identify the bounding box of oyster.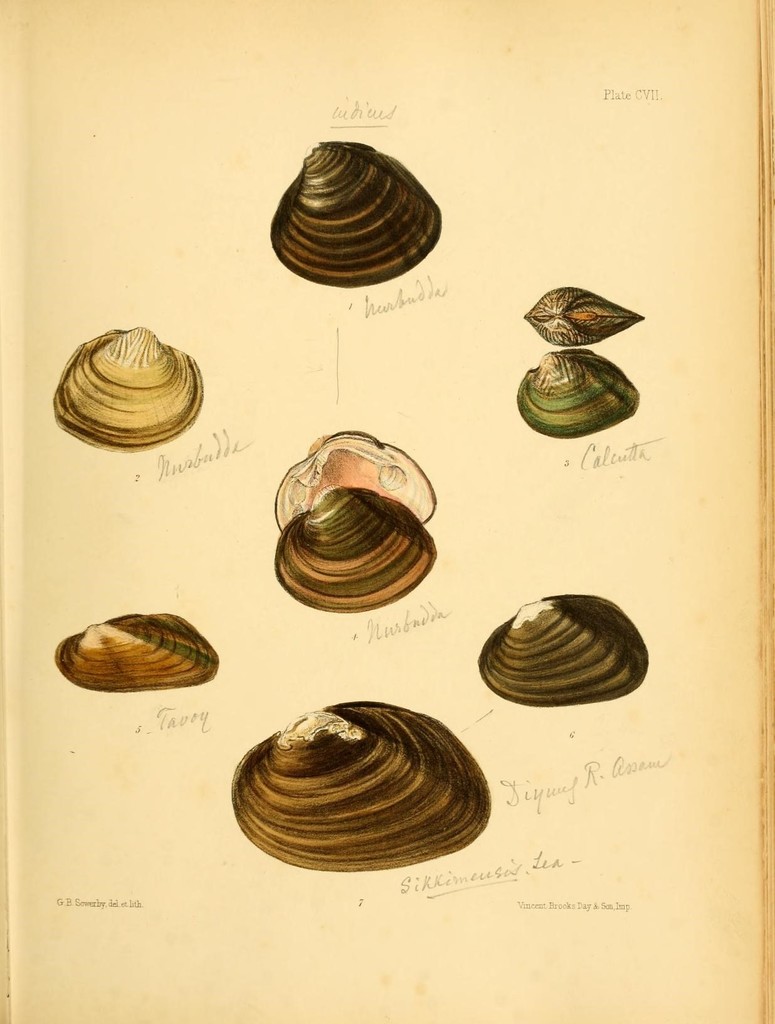
<bbox>518, 283, 644, 353</bbox>.
